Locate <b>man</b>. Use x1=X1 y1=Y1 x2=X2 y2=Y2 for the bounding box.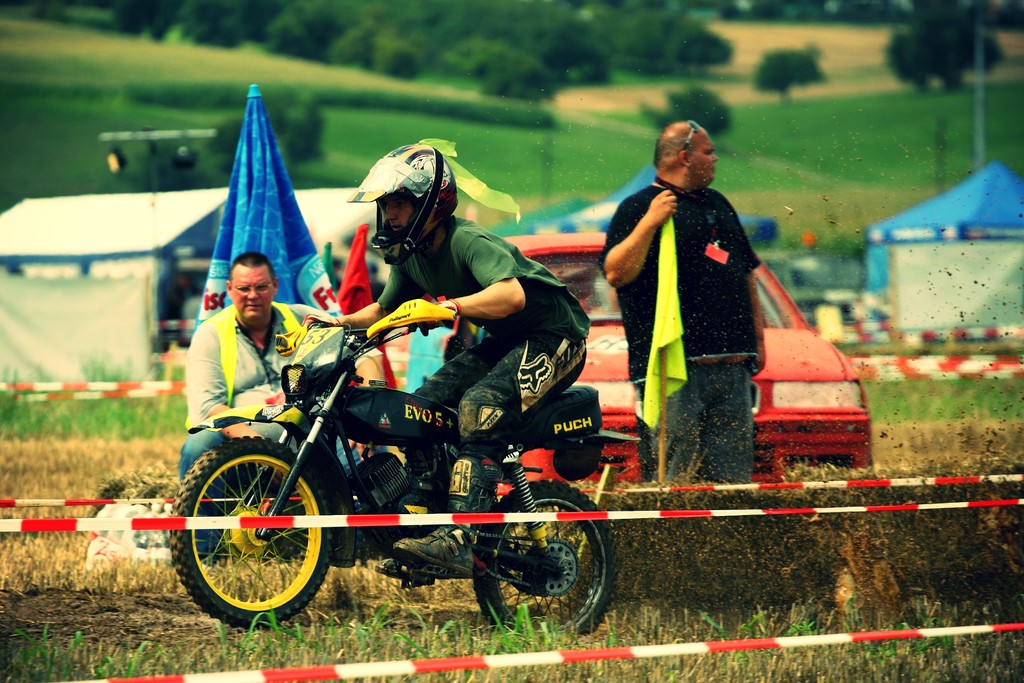
x1=600 y1=119 x2=796 y2=486.
